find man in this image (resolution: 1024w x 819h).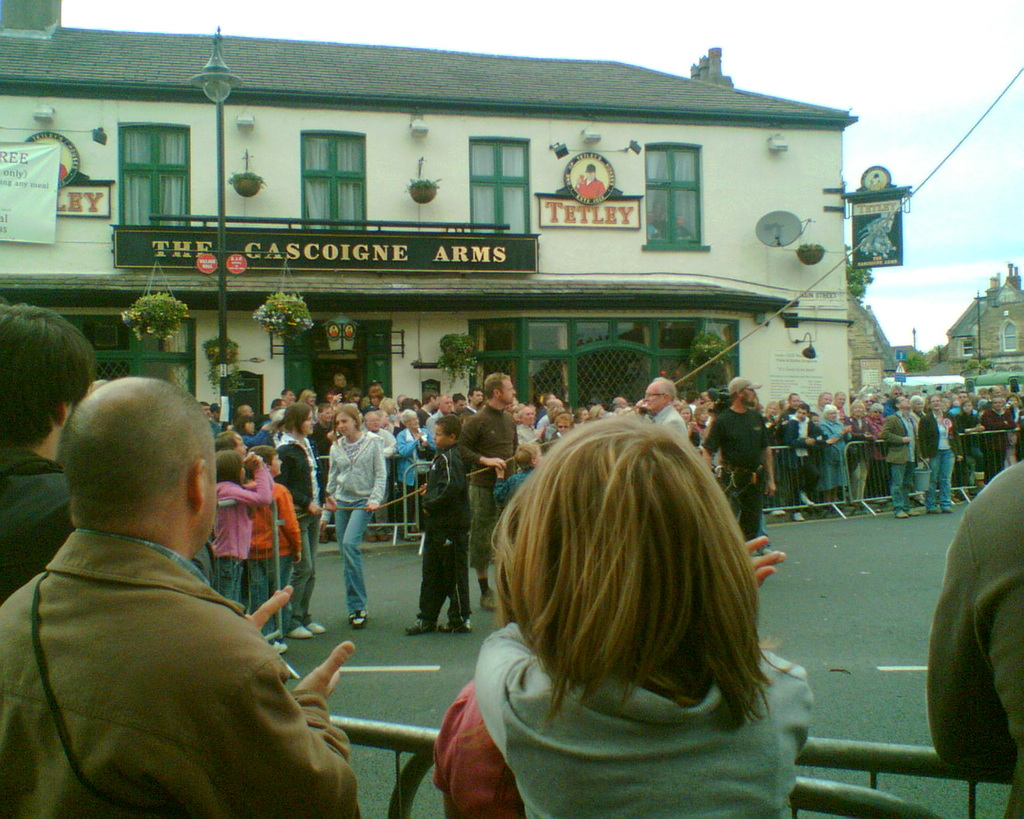
bbox(454, 371, 516, 611).
